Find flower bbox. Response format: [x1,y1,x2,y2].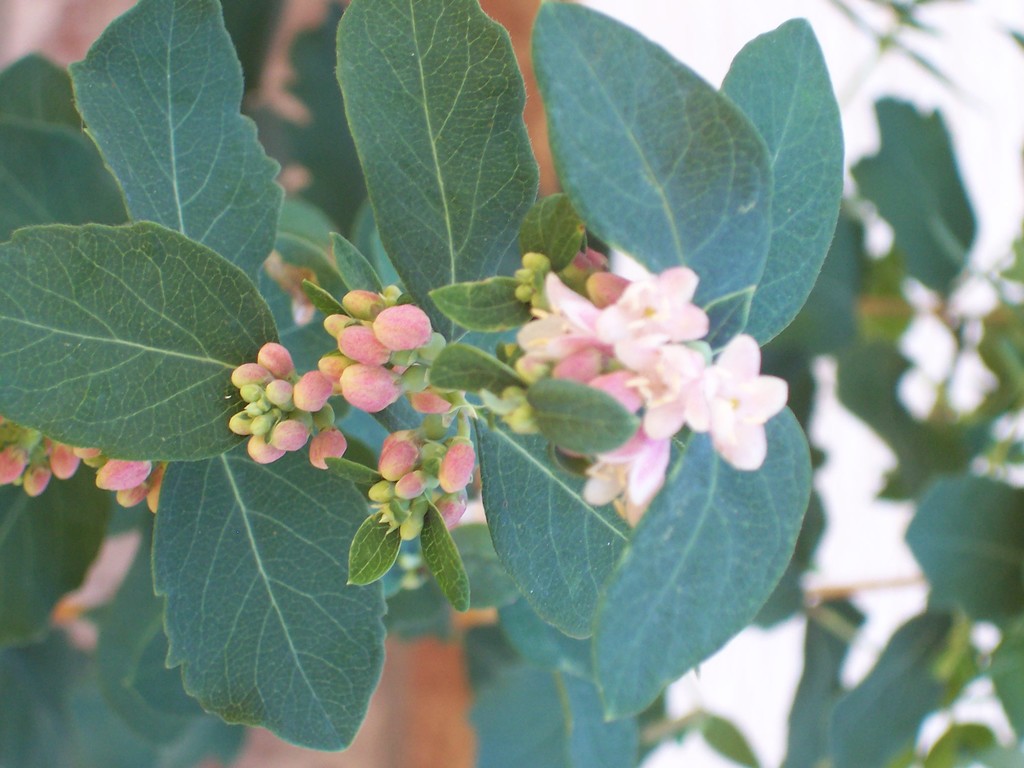
[595,268,715,368].
